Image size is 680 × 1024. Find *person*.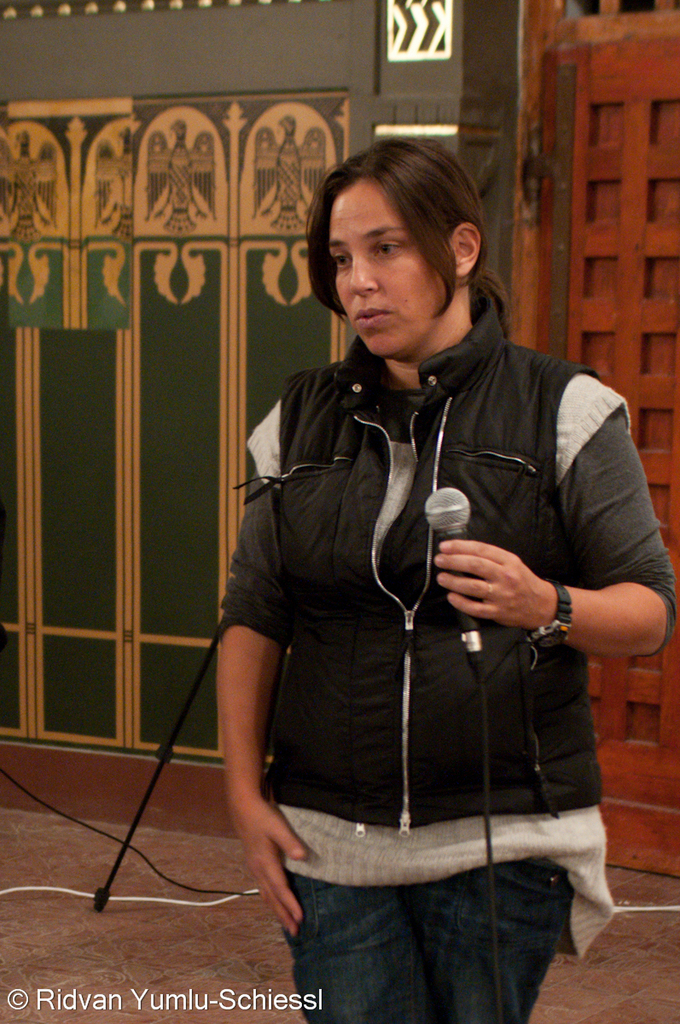
Rect(179, 113, 643, 1016).
